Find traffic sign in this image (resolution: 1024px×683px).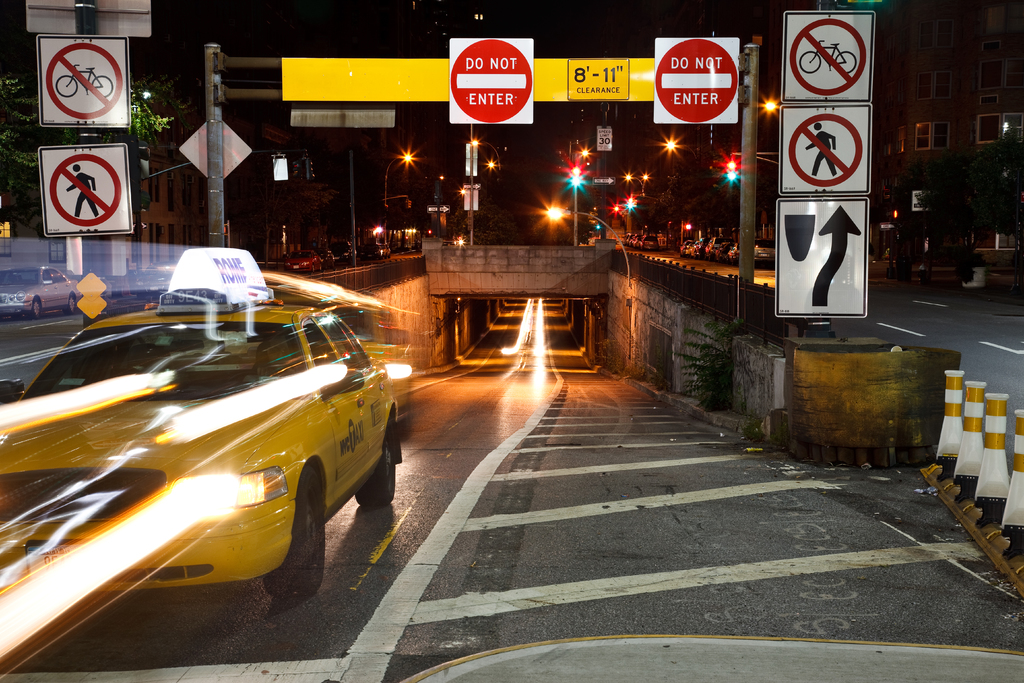
box=[653, 37, 737, 120].
